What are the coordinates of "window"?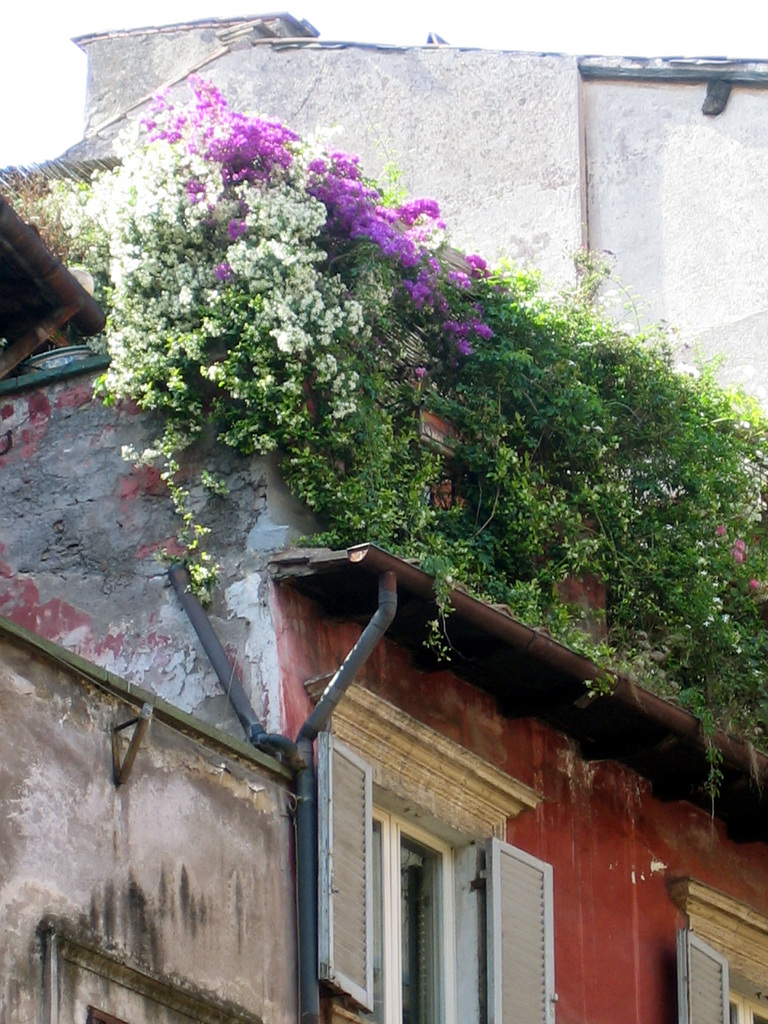
detection(372, 811, 460, 1023).
